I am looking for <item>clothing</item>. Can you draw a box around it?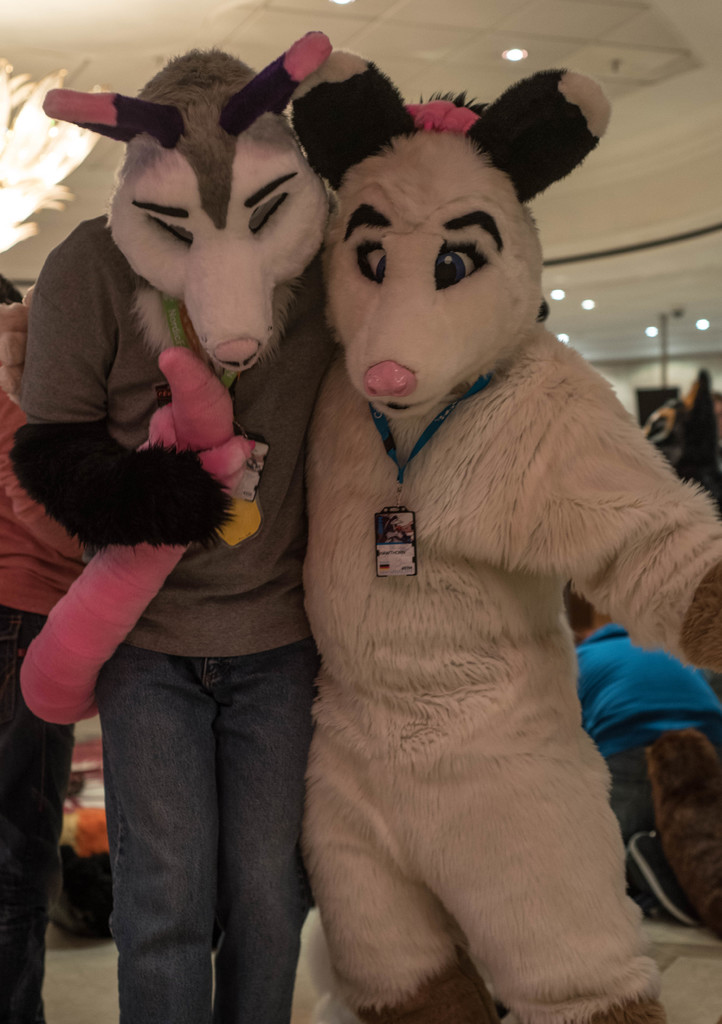
Sure, the bounding box is l=0, t=383, r=90, b=1023.
